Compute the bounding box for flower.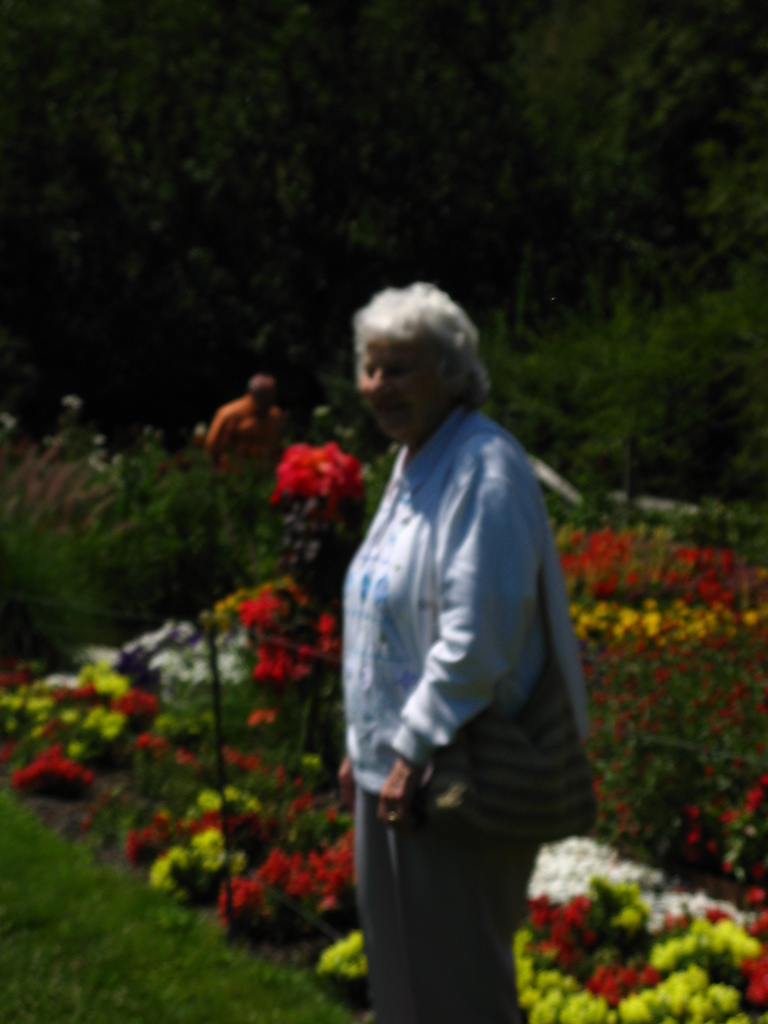
box(8, 740, 93, 799).
